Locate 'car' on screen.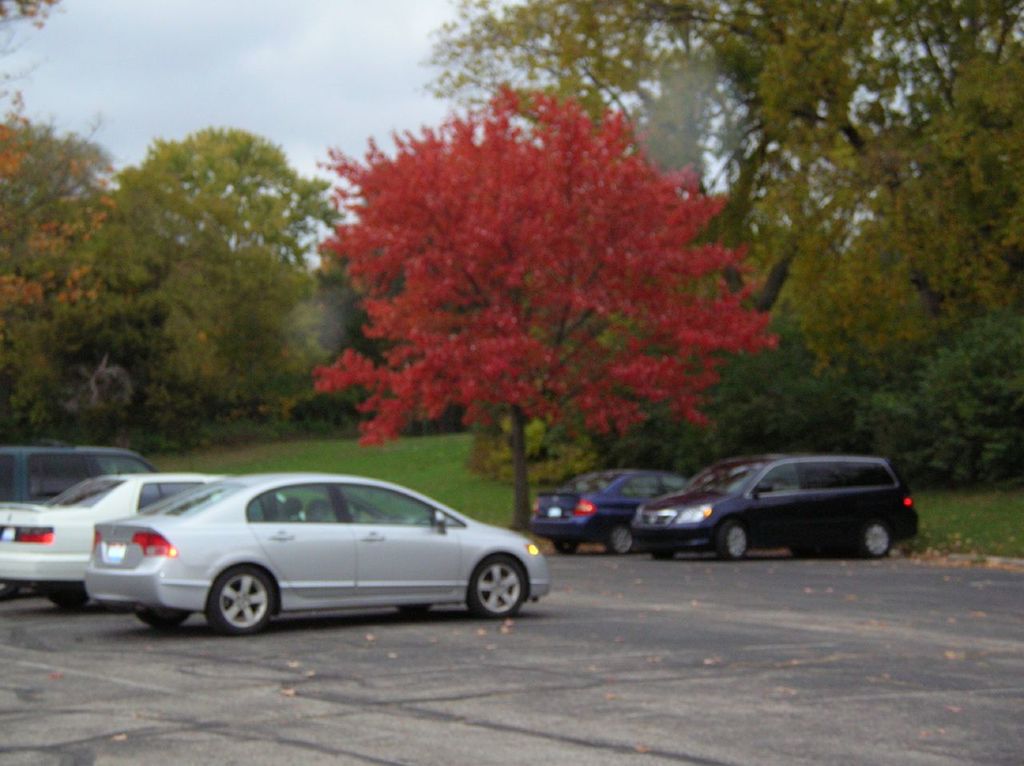
On screen at bbox=[0, 473, 306, 612].
